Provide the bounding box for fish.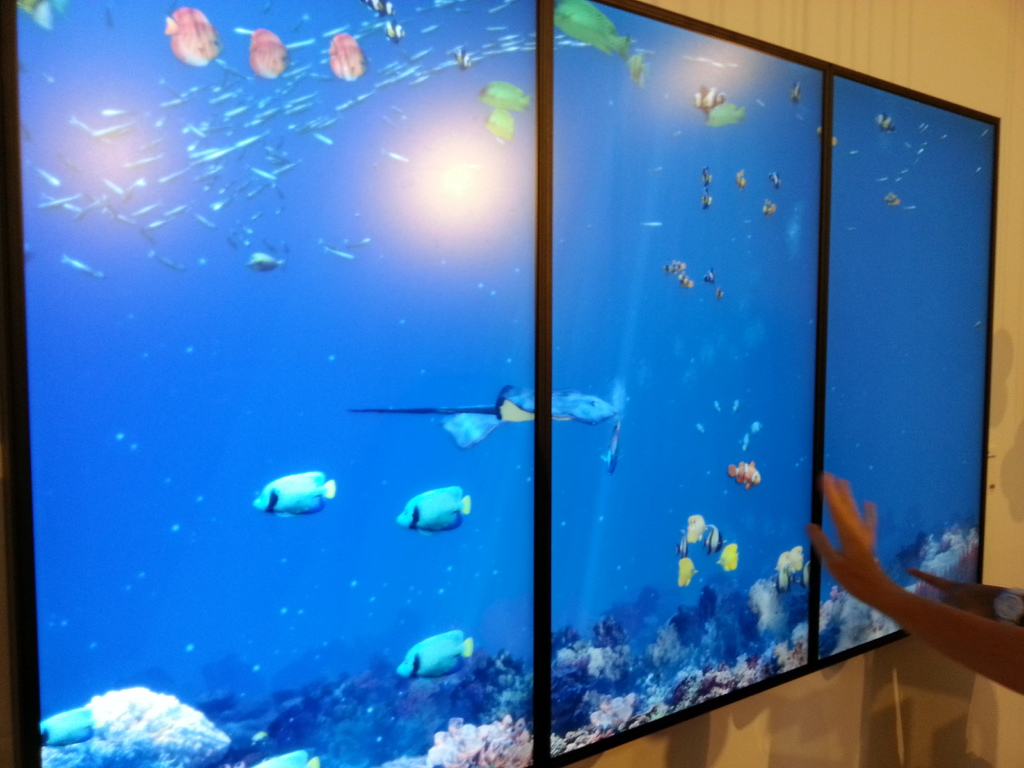
detection(687, 516, 707, 543).
